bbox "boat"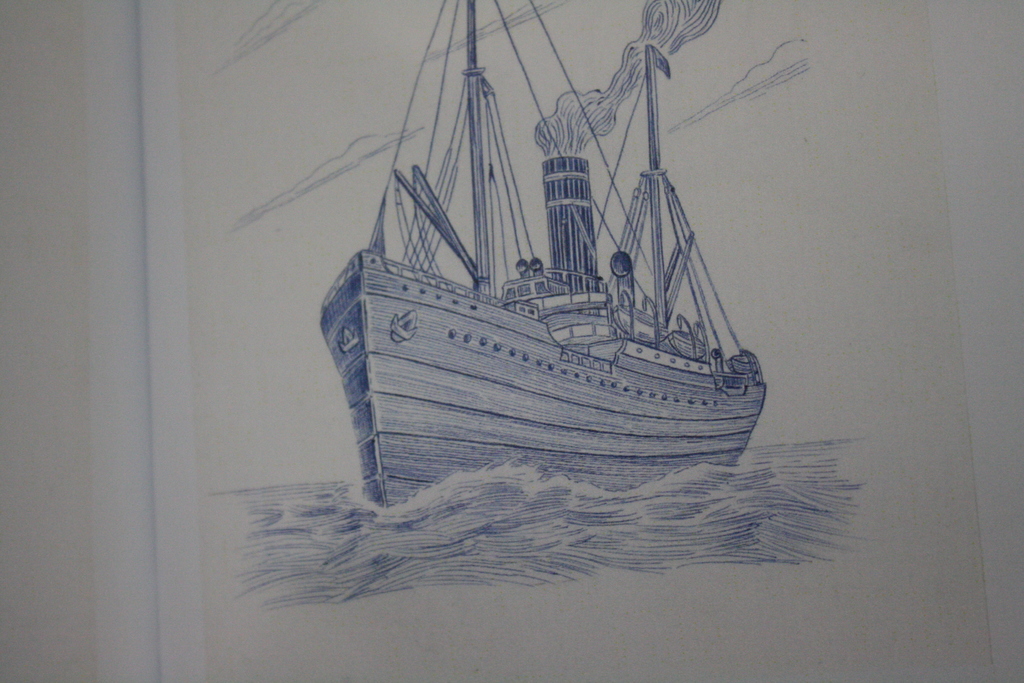
<box>270,17,818,518</box>
